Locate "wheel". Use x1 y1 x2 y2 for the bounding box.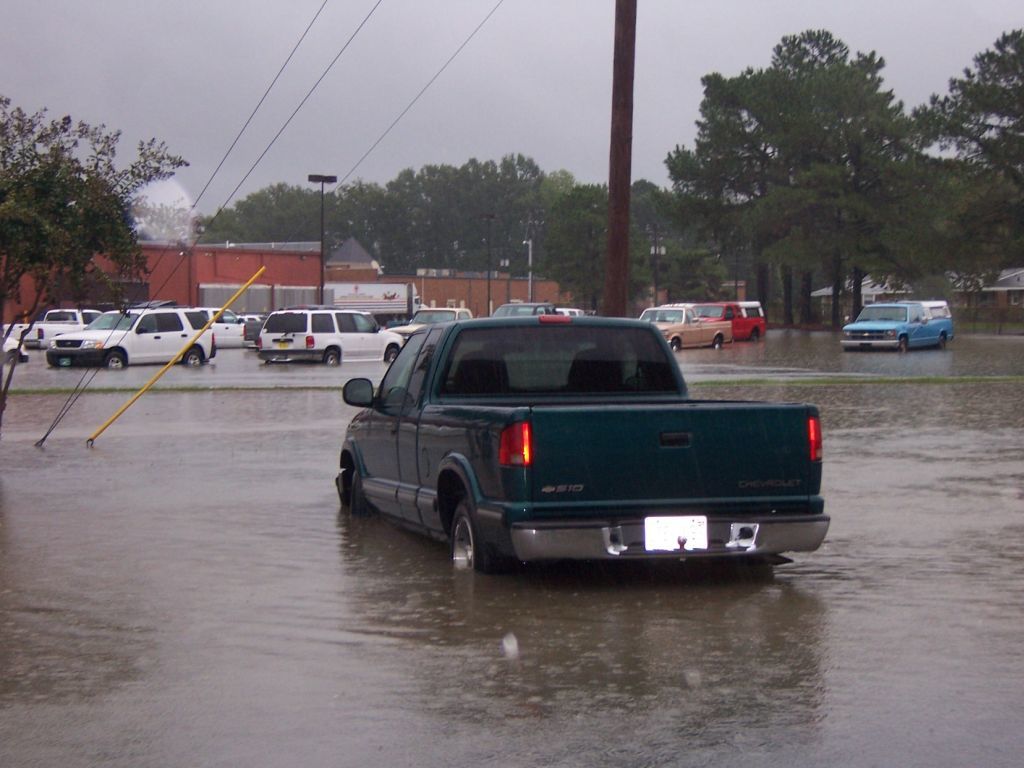
184 352 203 370.
